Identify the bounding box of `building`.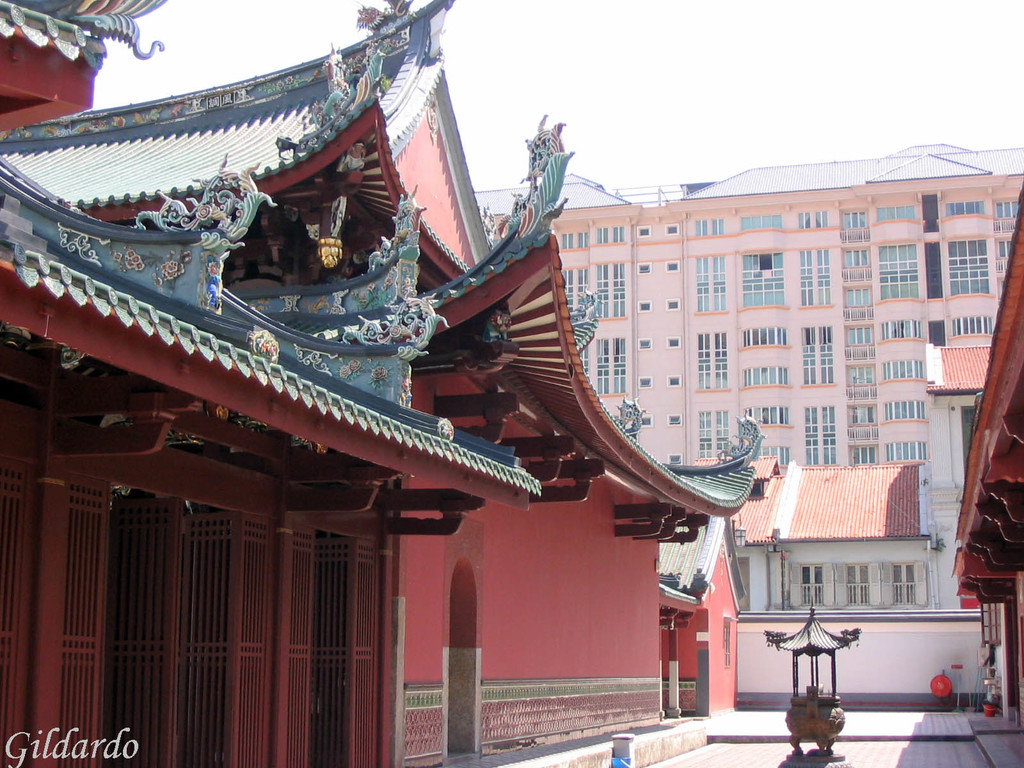
<bbox>0, 0, 759, 765</bbox>.
